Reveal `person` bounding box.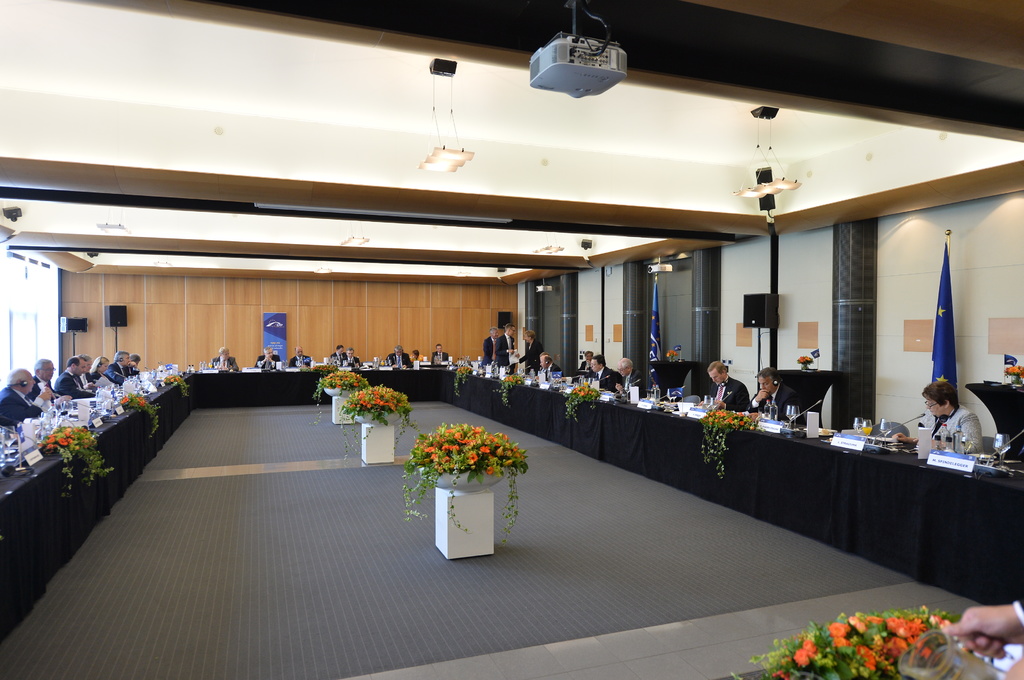
Revealed: (left=582, top=351, right=618, bottom=392).
